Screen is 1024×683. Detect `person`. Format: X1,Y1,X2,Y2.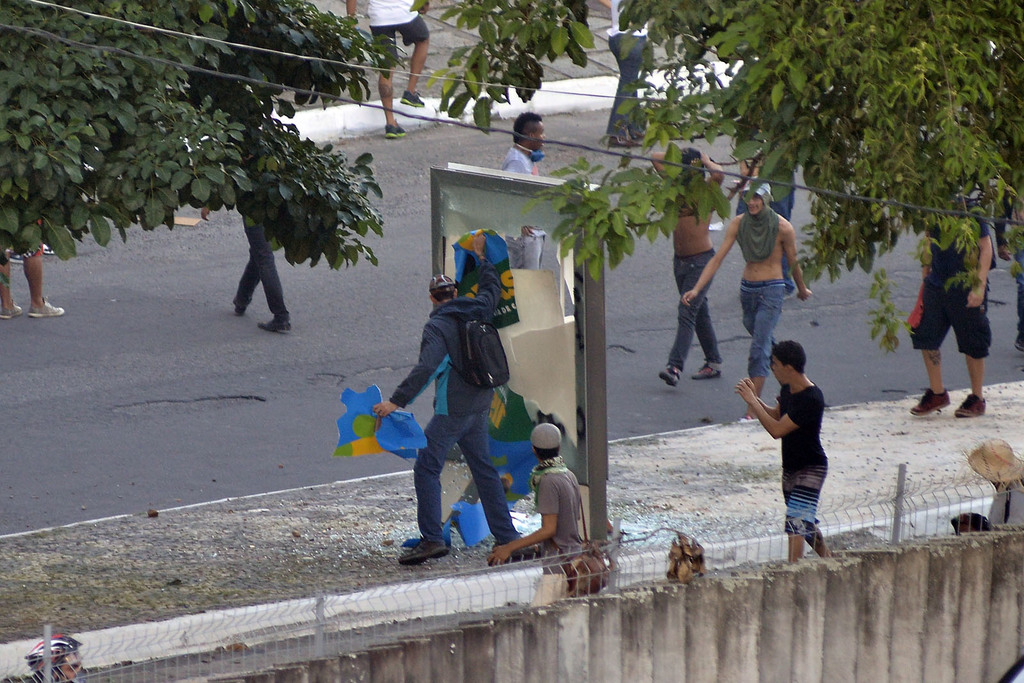
0,221,69,333.
